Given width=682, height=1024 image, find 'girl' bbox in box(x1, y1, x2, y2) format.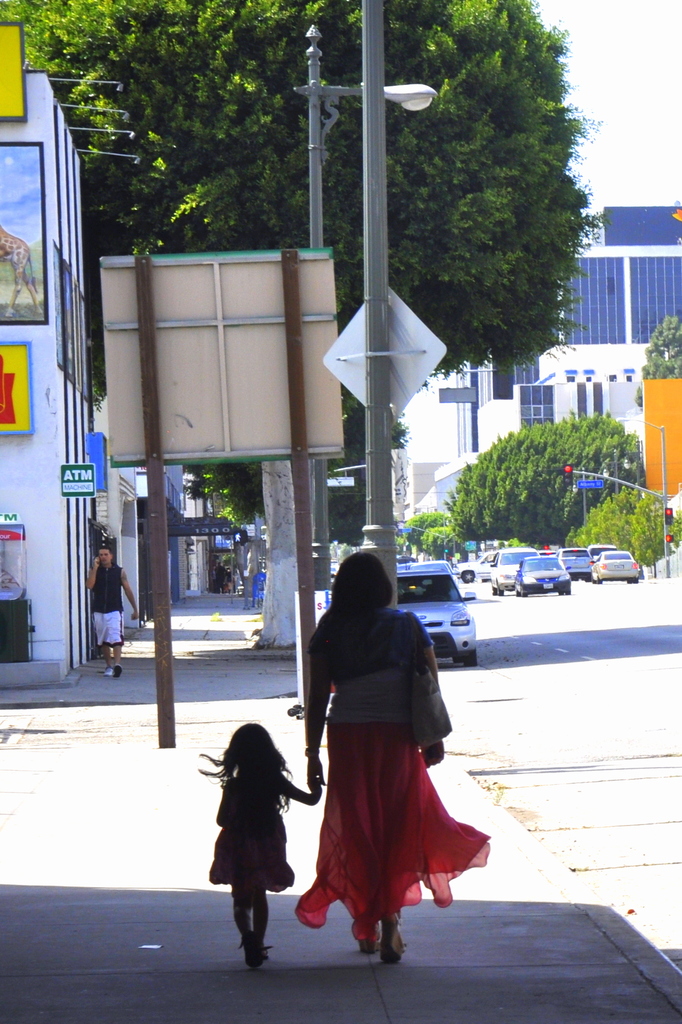
box(205, 722, 319, 965).
